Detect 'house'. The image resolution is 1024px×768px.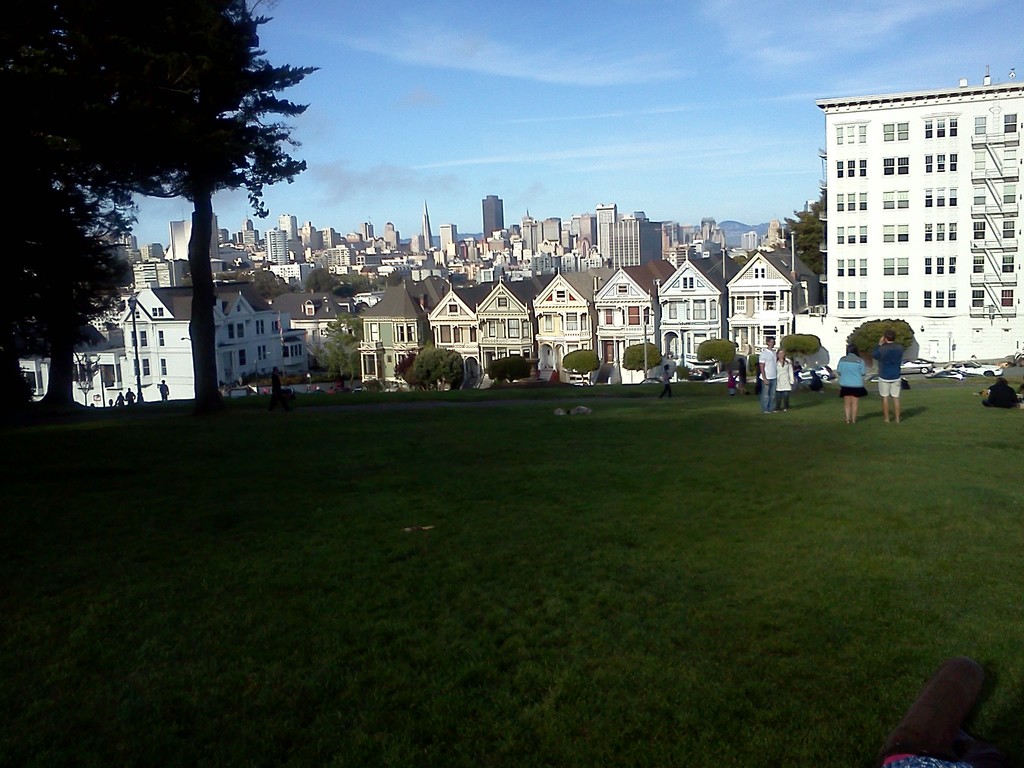
602:204:655:255.
